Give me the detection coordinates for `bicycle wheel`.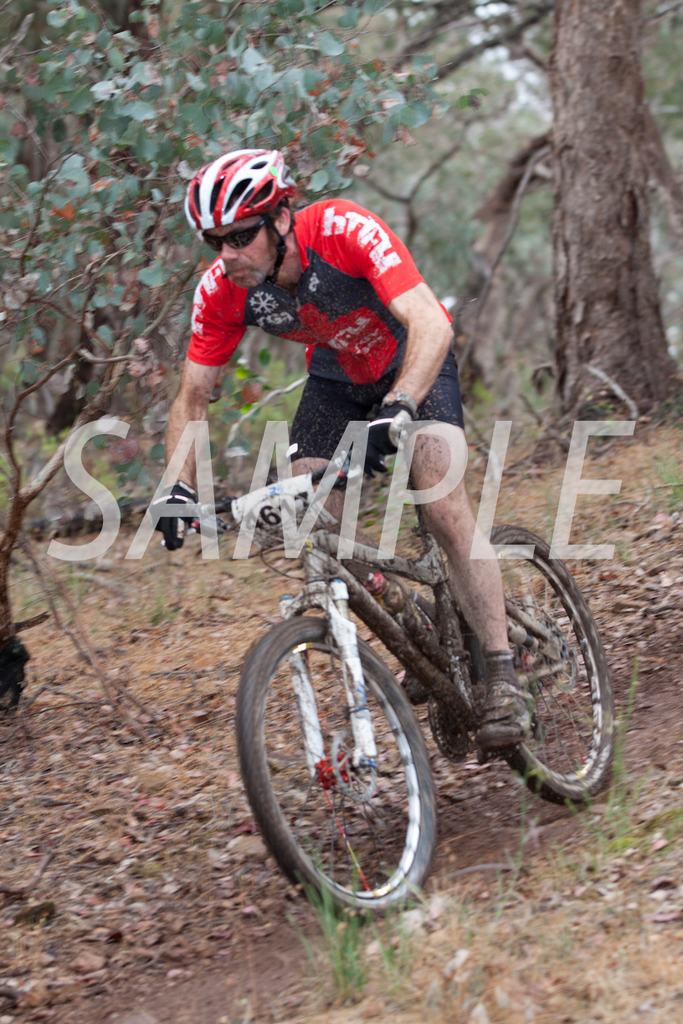
box=[443, 516, 619, 804].
